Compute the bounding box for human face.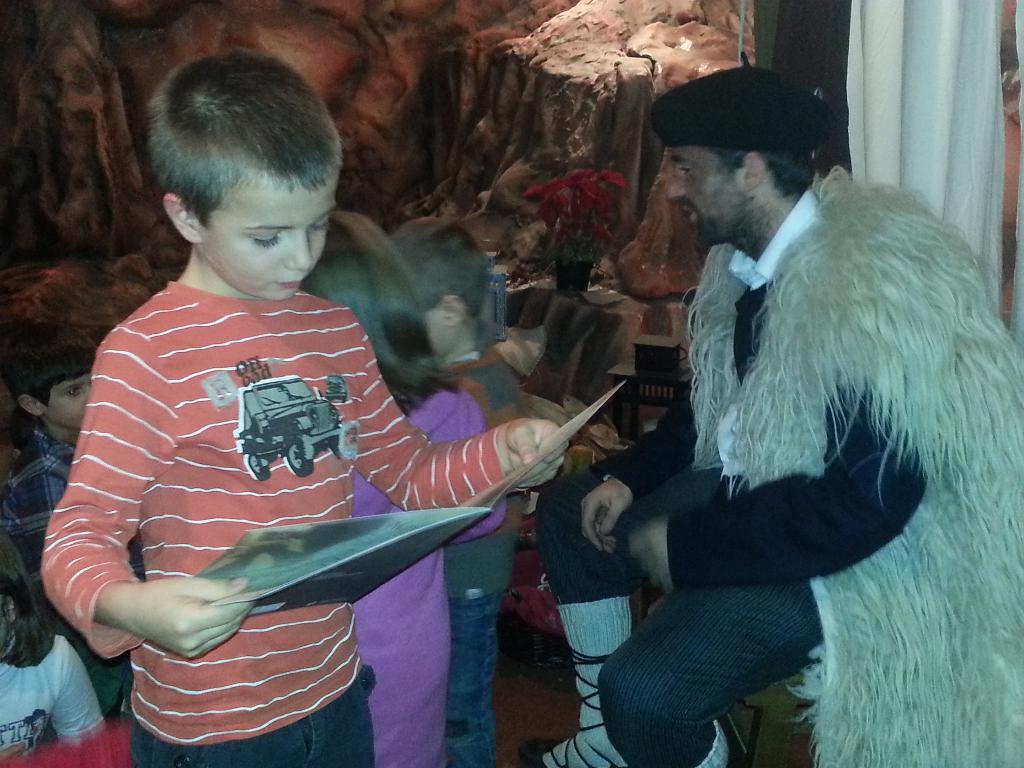
202:177:342:301.
